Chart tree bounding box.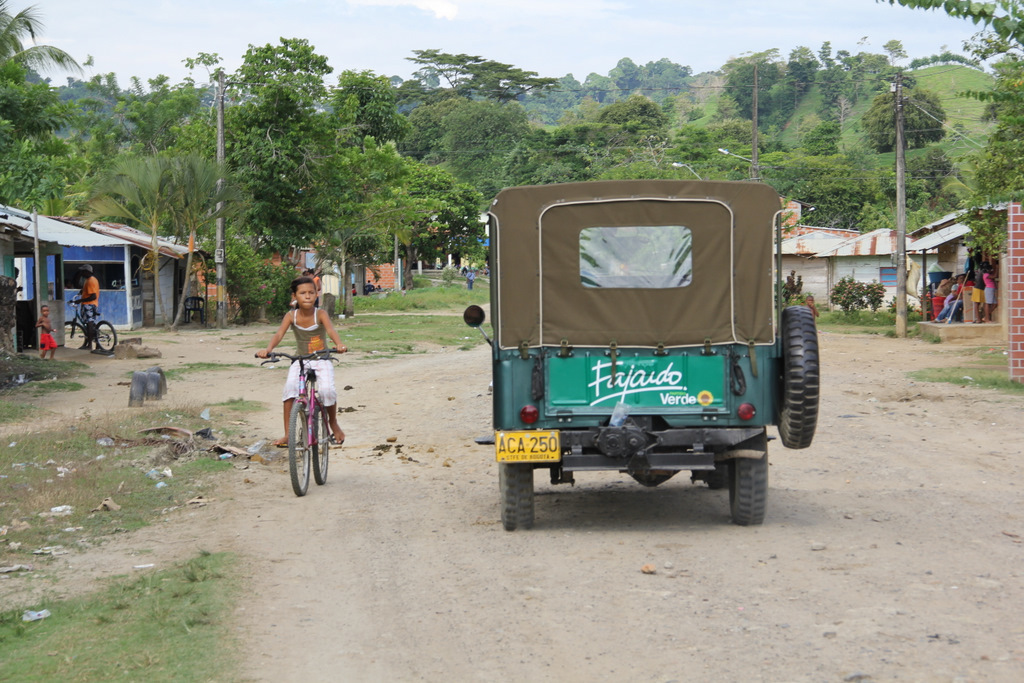
Charted: [x1=0, y1=0, x2=87, y2=199].
